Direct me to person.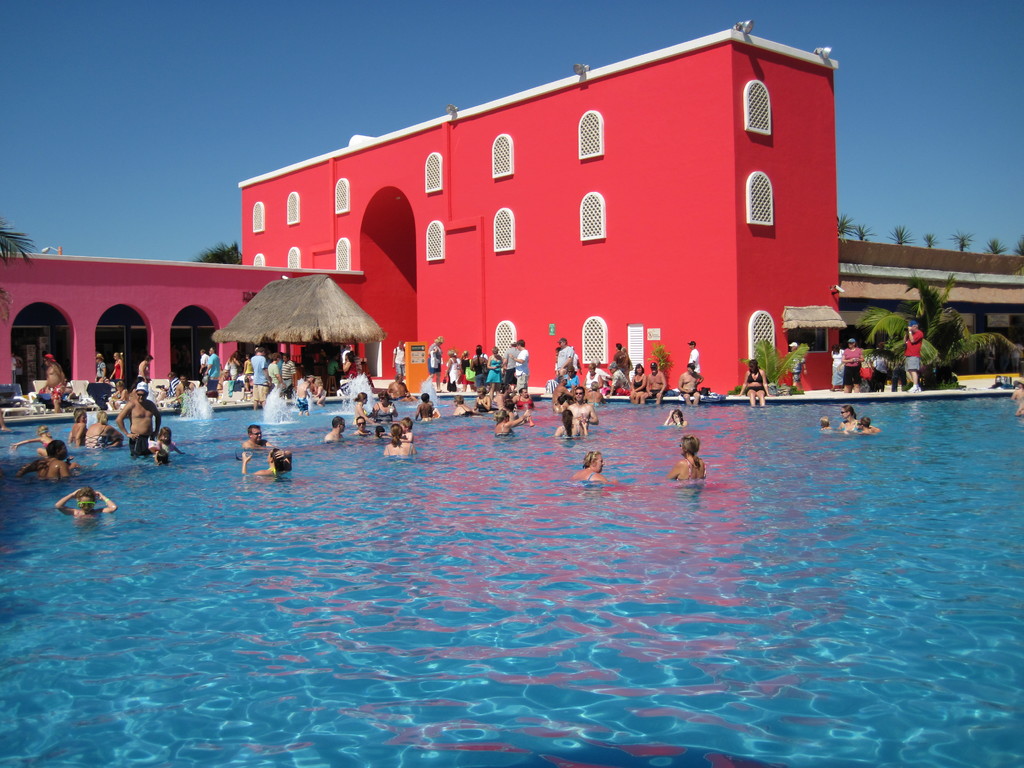
Direction: region(240, 446, 292, 484).
